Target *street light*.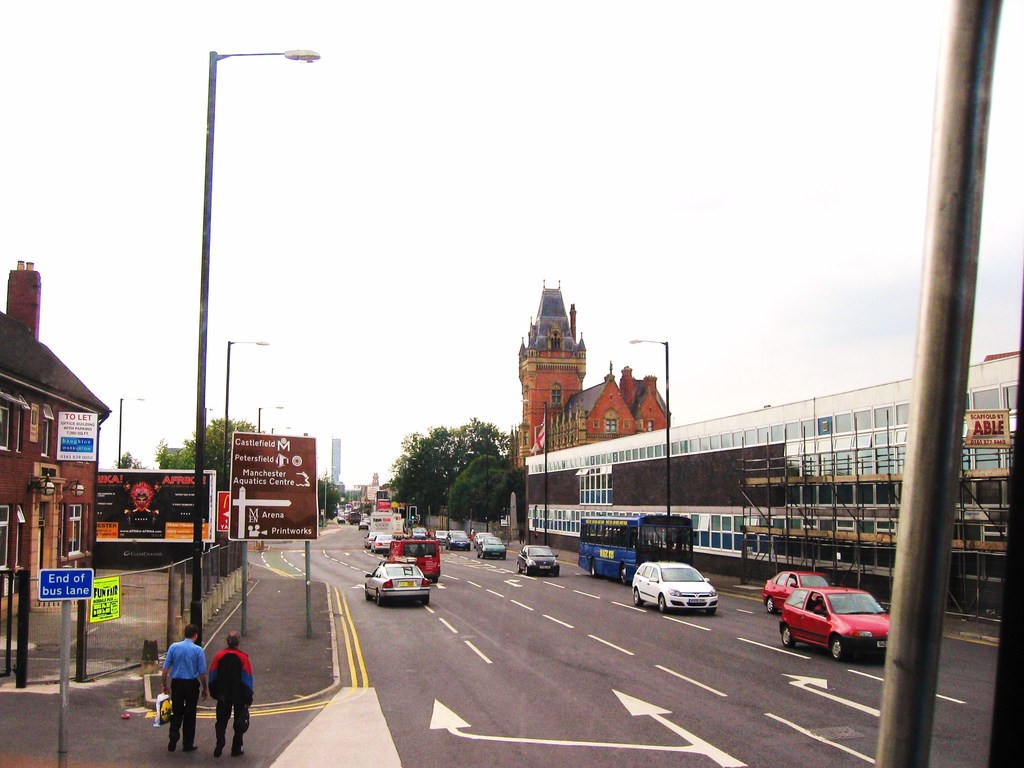
Target region: <region>222, 335, 271, 536</region>.
